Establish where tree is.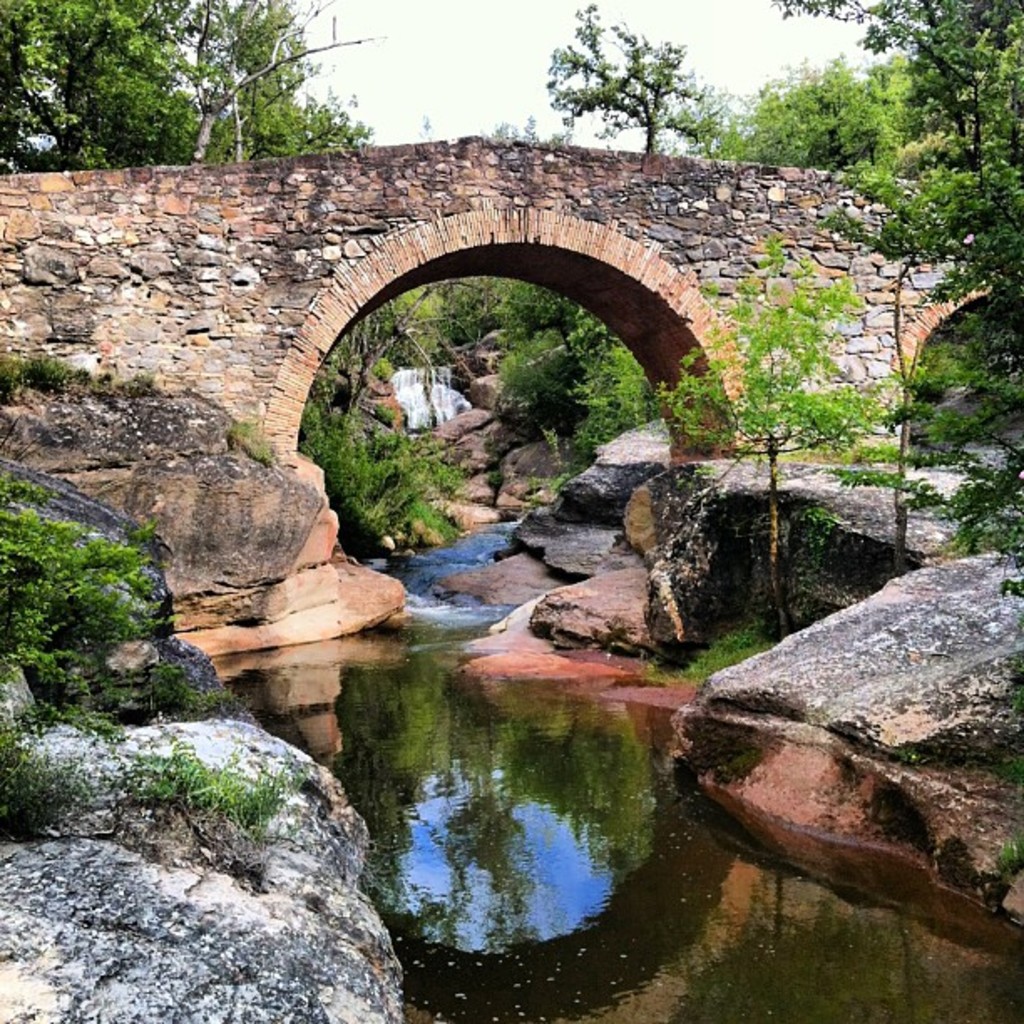
Established at Rect(760, 0, 1022, 601).
